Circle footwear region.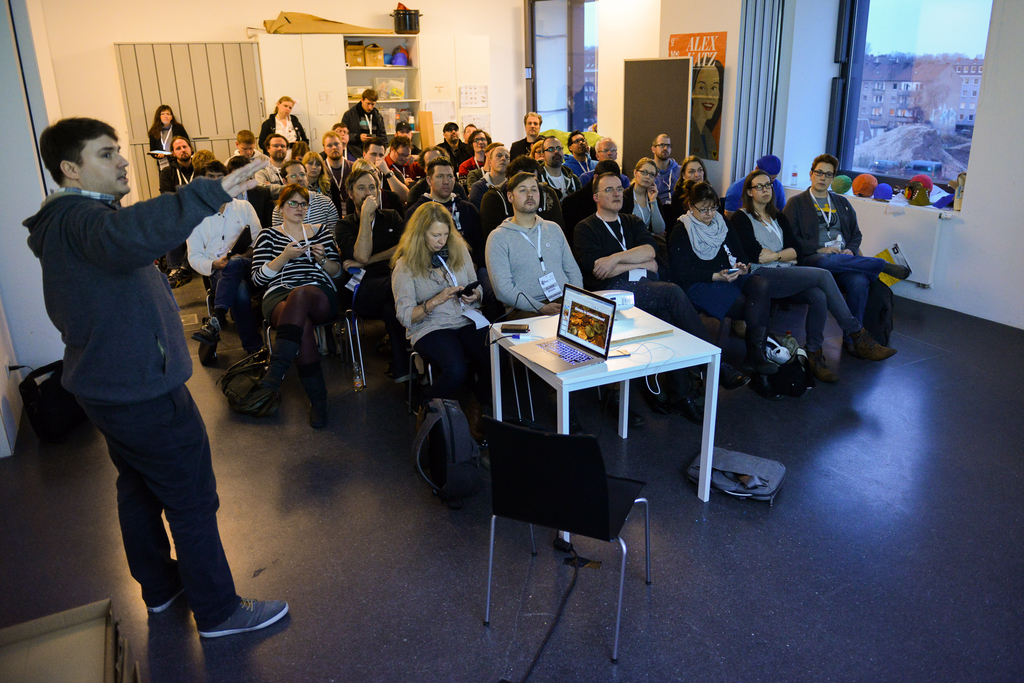
Region: 865:348:895:363.
